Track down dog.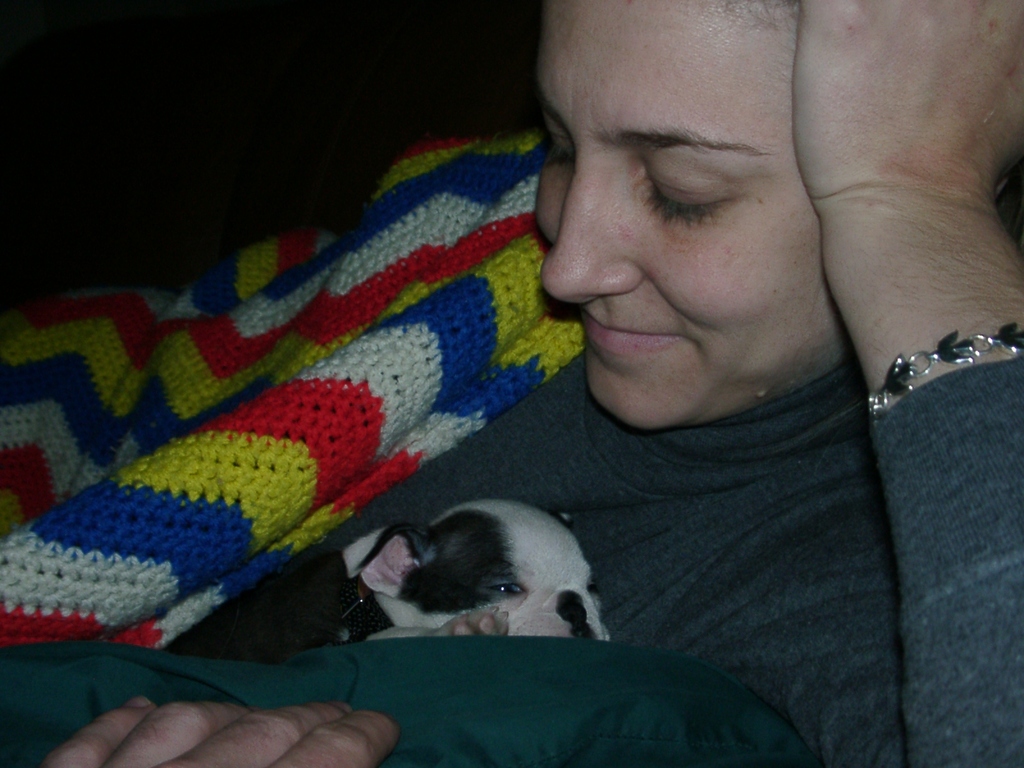
Tracked to <box>159,499,609,653</box>.
